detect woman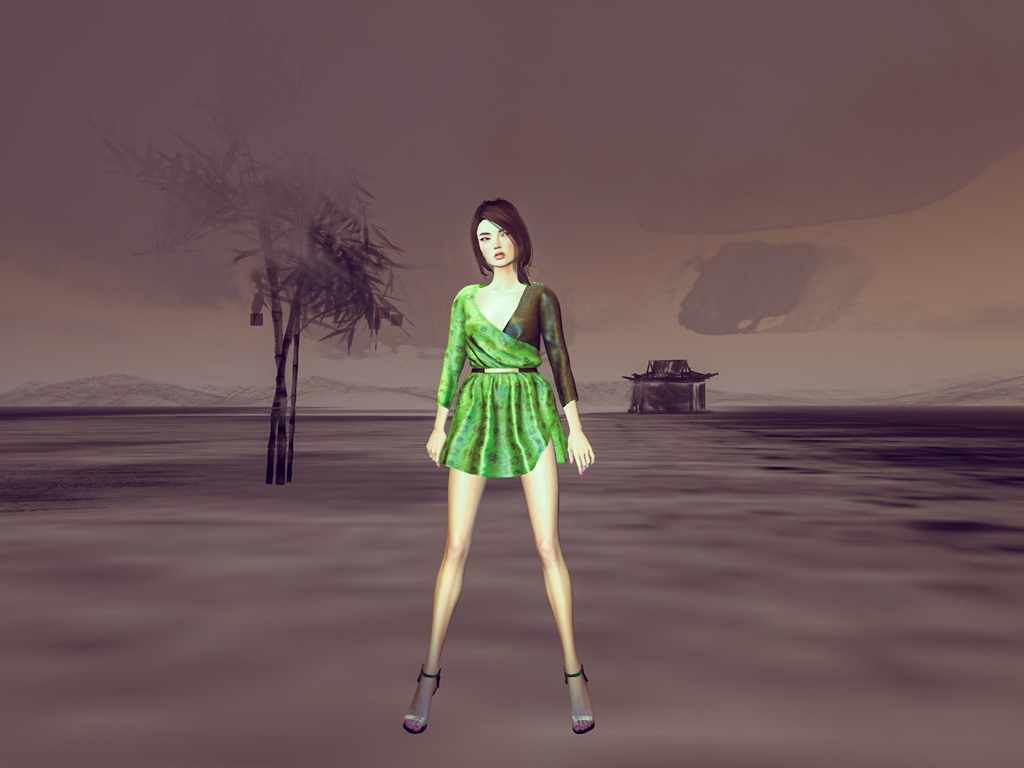
bbox=[410, 204, 589, 700]
